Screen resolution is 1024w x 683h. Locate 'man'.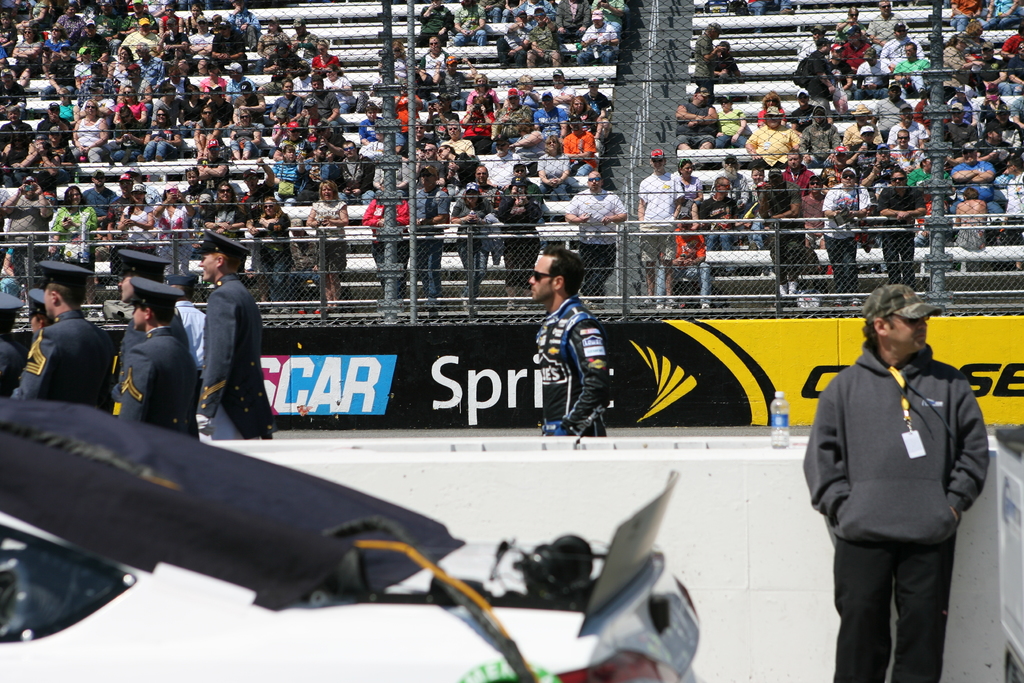
x1=534 y1=88 x2=568 y2=136.
